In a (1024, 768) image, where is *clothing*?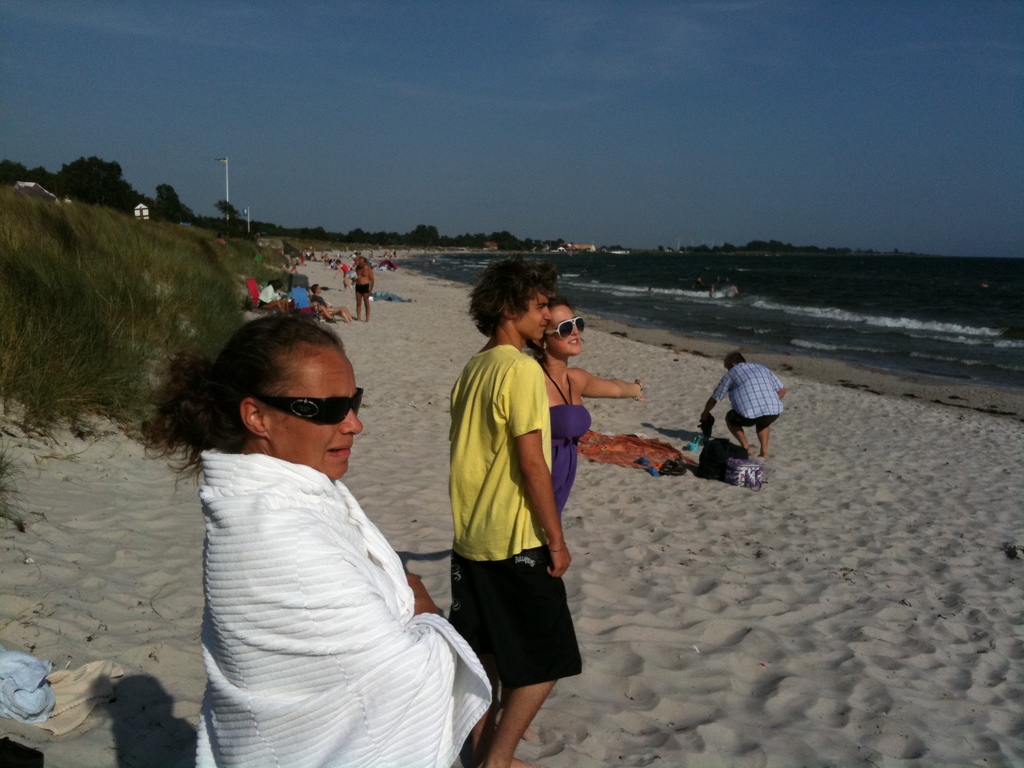
(x1=708, y1=360, x2=785, y2=435).
